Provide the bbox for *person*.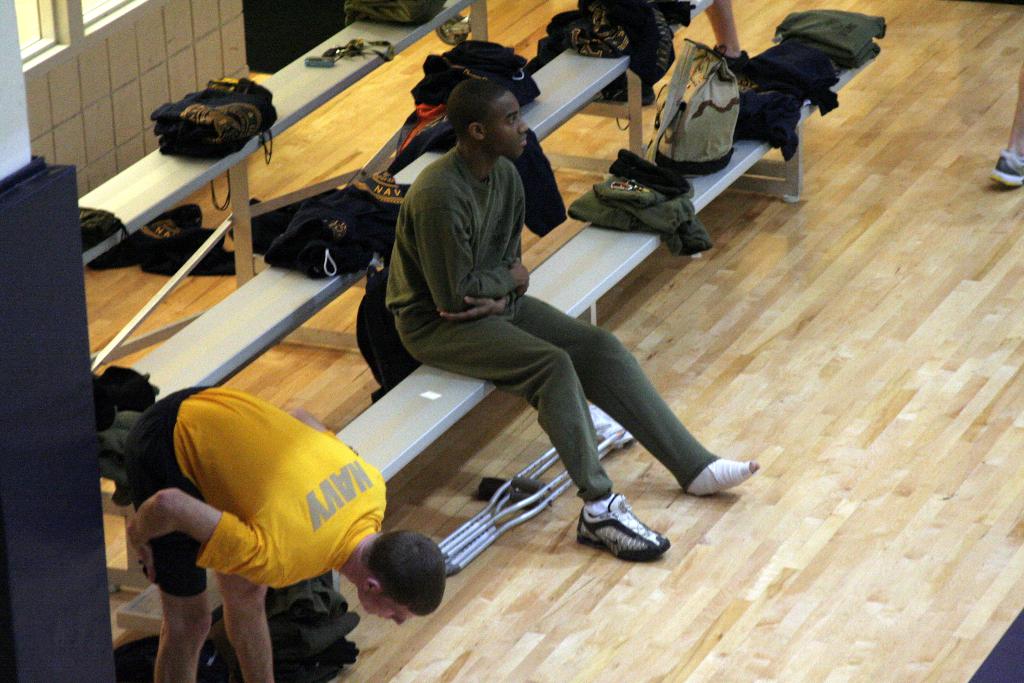
region(380, 49, 701, 573).
